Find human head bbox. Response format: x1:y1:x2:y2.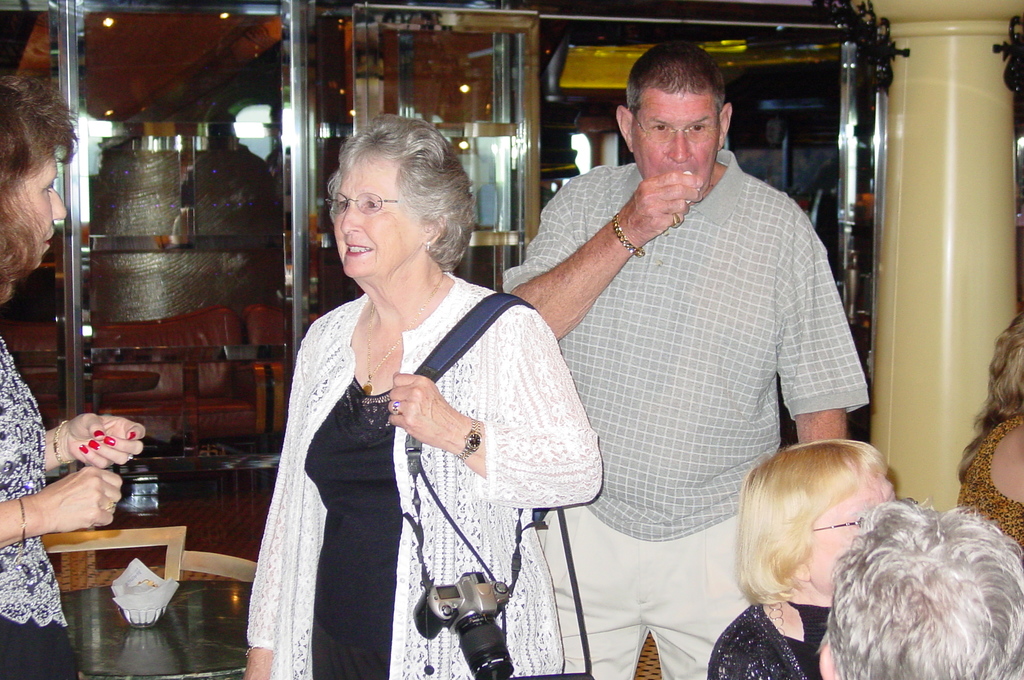
749:450:911:619.
